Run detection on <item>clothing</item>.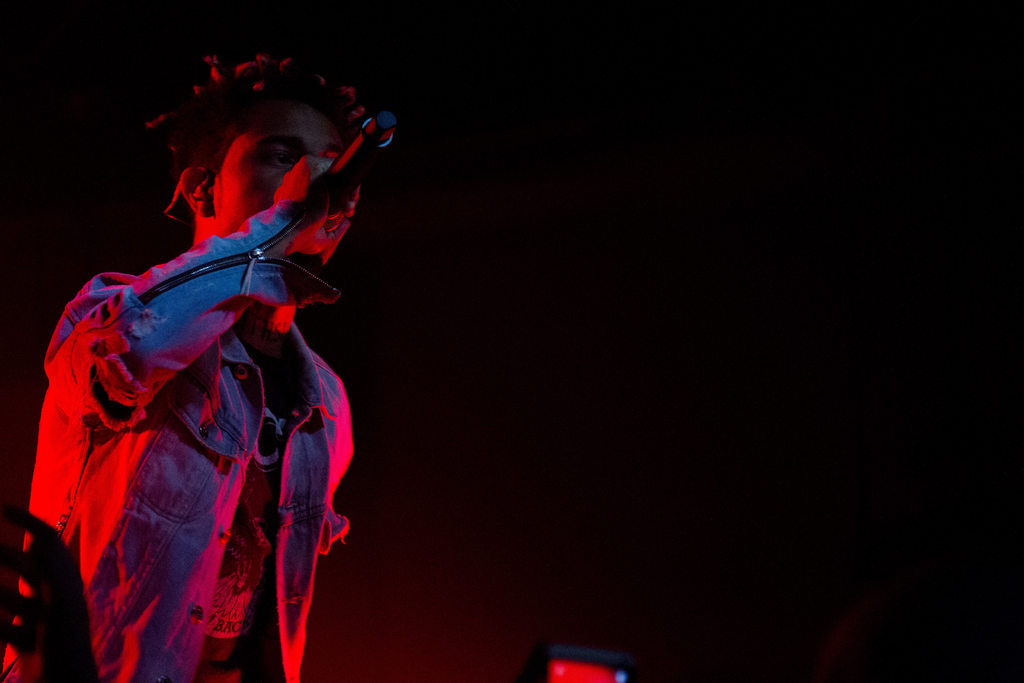
Result: 40:163:341:661.
